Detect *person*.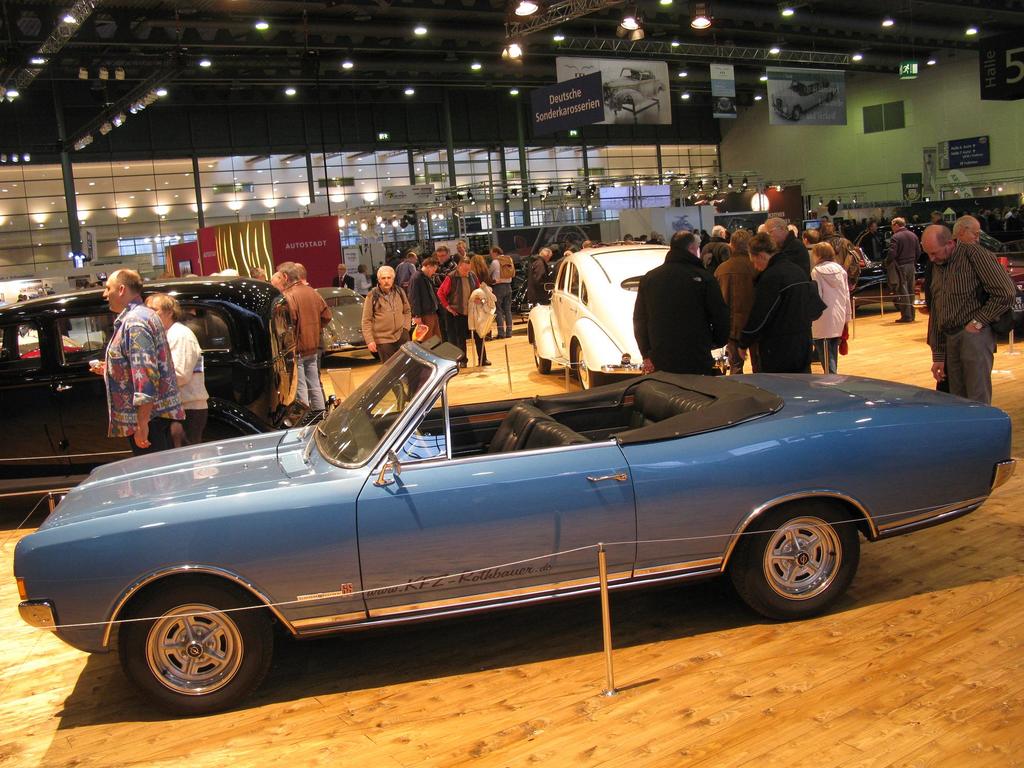
Detected at x1=923, y1=222, x2=1017, y2=399.
